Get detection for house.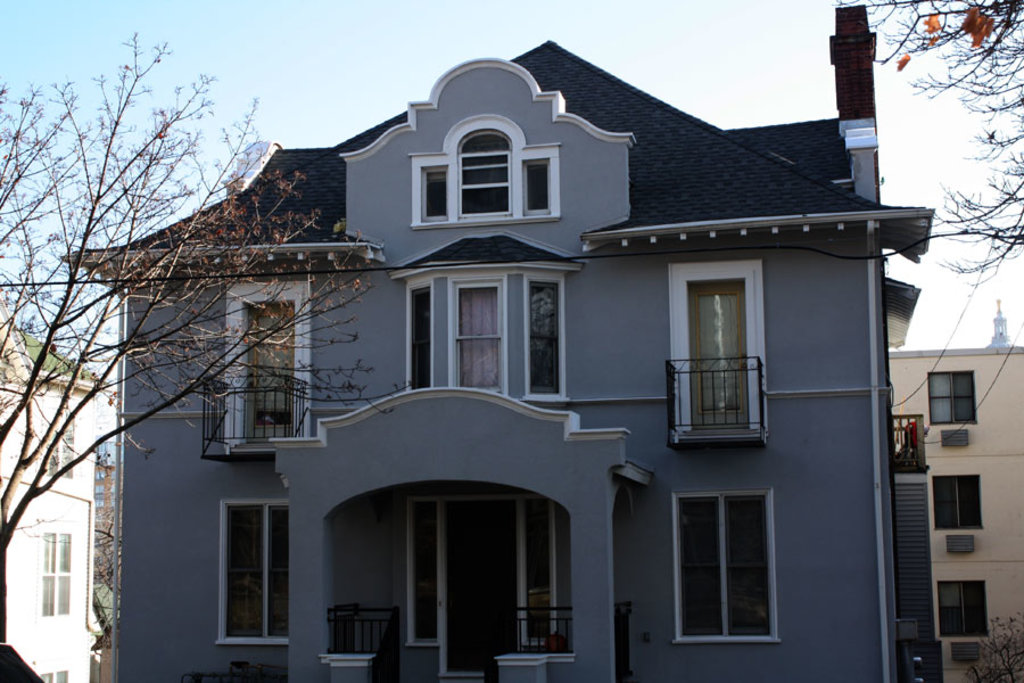
Detection: <box>884,298,1023,682</box>.
